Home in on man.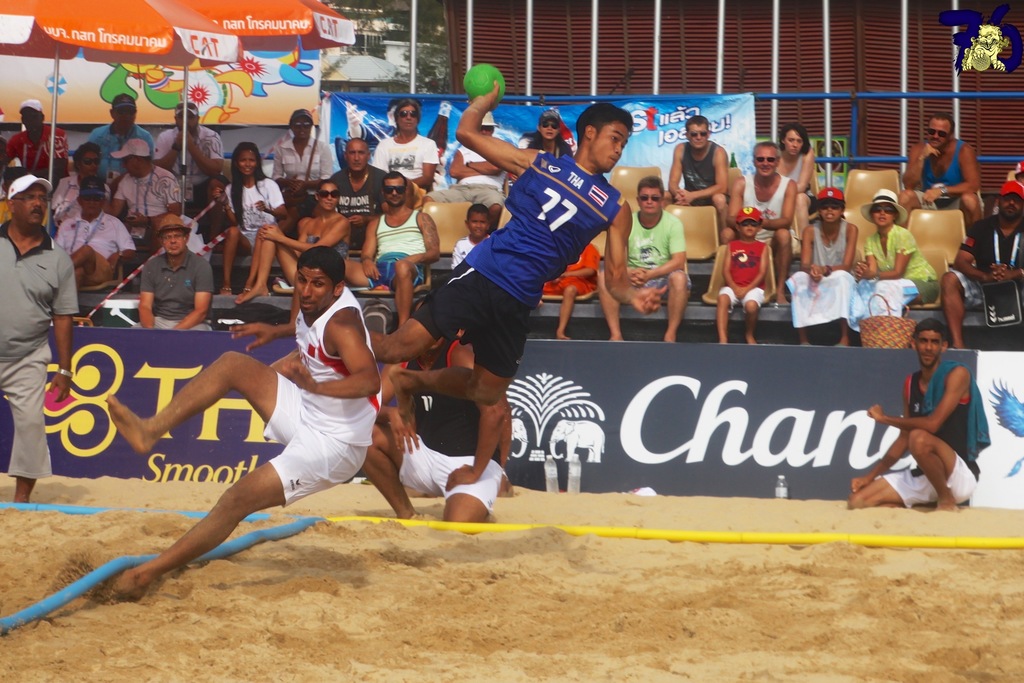
Homed in at <bbox>355, 297, 502, 544</bbox>.
